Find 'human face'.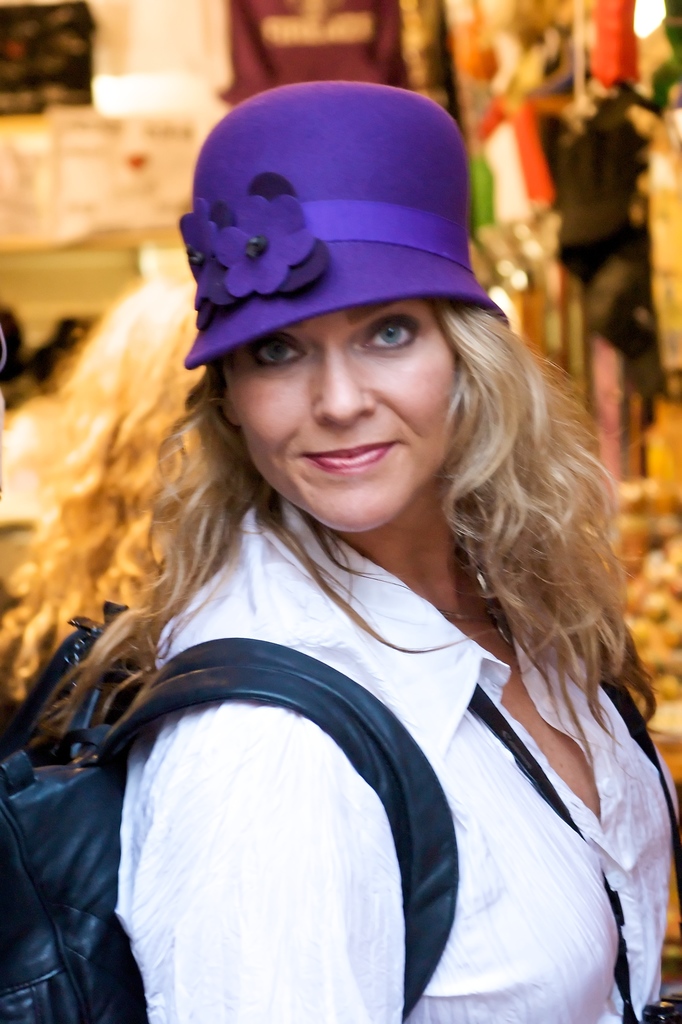
<region>226, 298, 457, 529</region>.
